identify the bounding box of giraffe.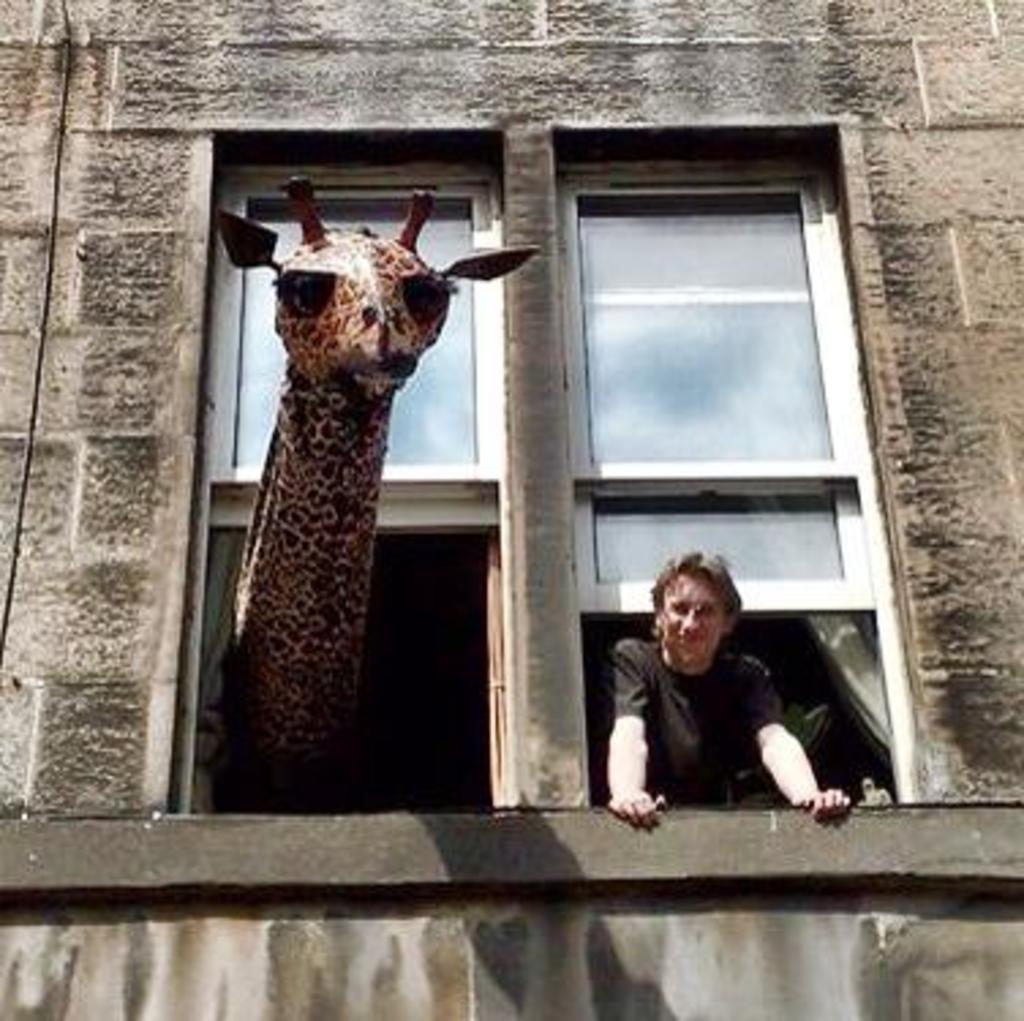
select_region(207, 191, 545, 806).
